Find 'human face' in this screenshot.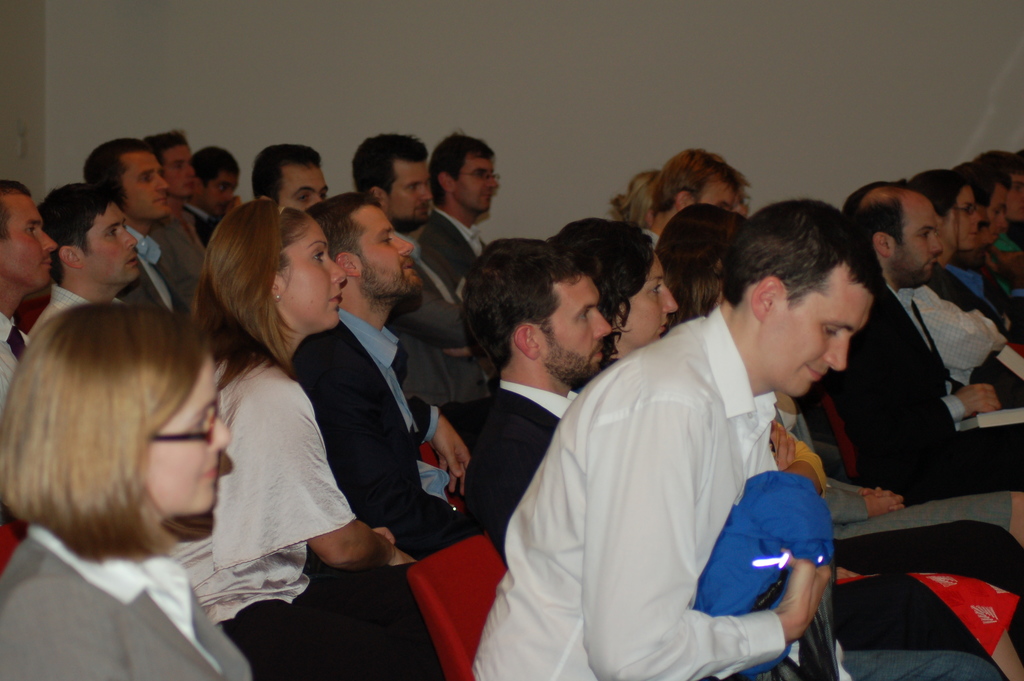
The bounding box for 'human face' is rect(386, 156, 428, 226).
